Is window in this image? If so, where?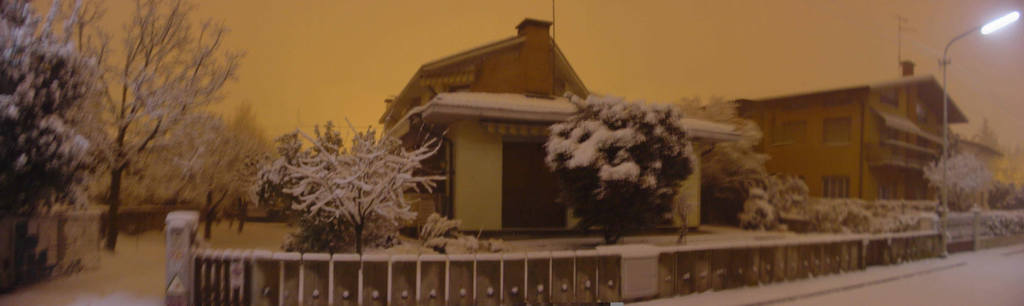
Yes, at box=[820, 173, 852, 201].
